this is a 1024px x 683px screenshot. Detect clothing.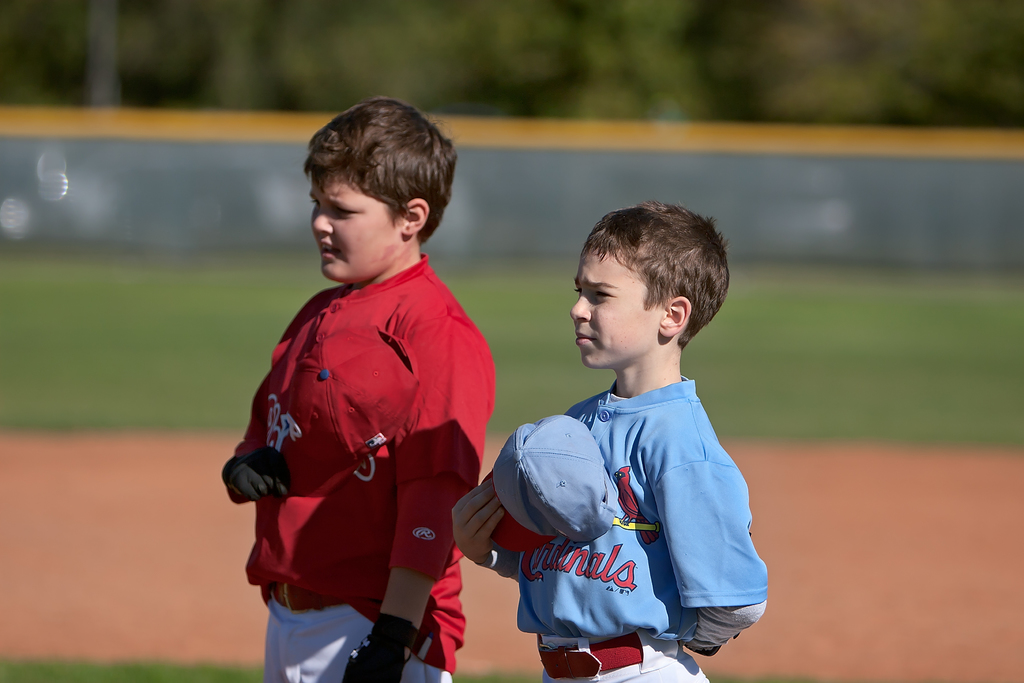
x1=513, y1=374, x2=768, y2=682.
